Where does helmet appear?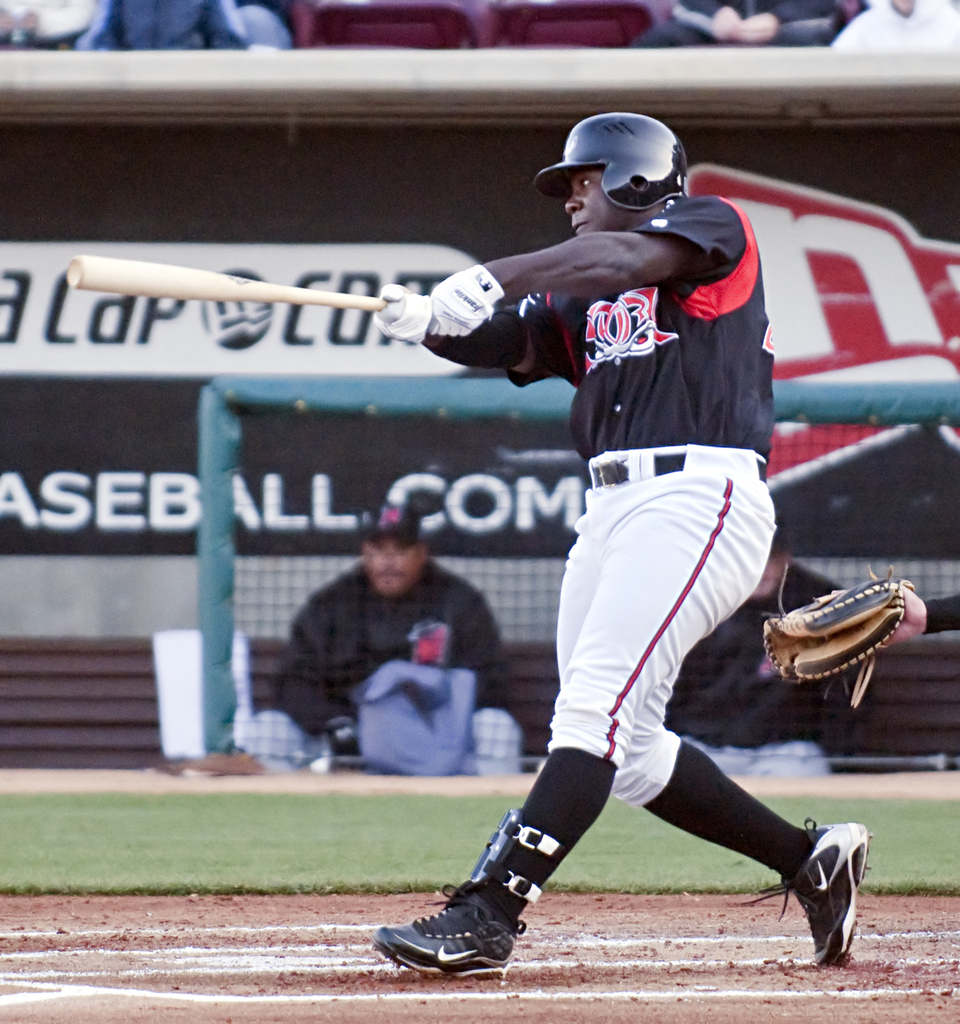
Appears at BBox(558, 107, 700, 206).
